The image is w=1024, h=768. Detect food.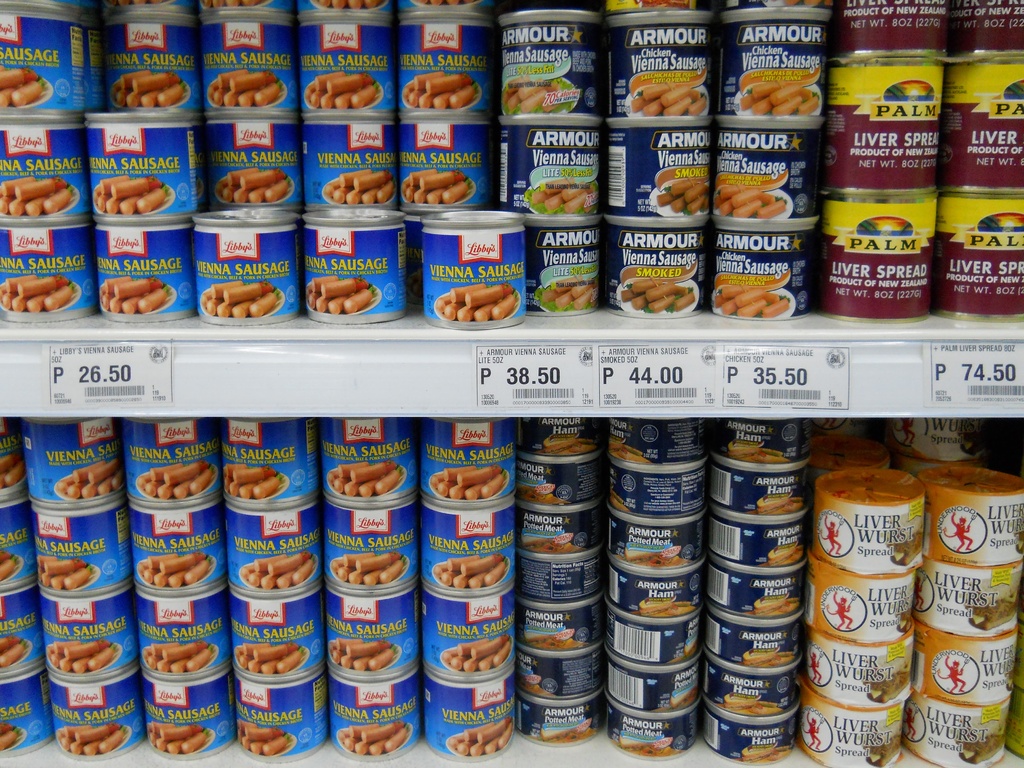
Detection: [1003, 648, 1017, 694].
